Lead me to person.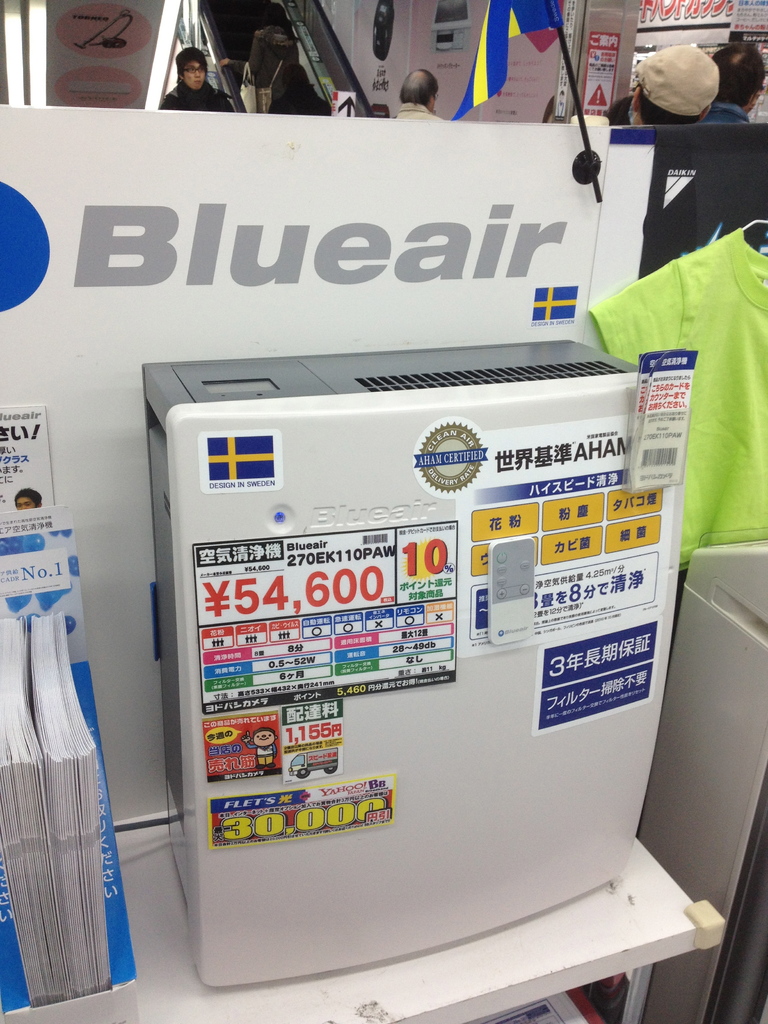
Lead to (left=394, top=68, right=448, bottom=124).
